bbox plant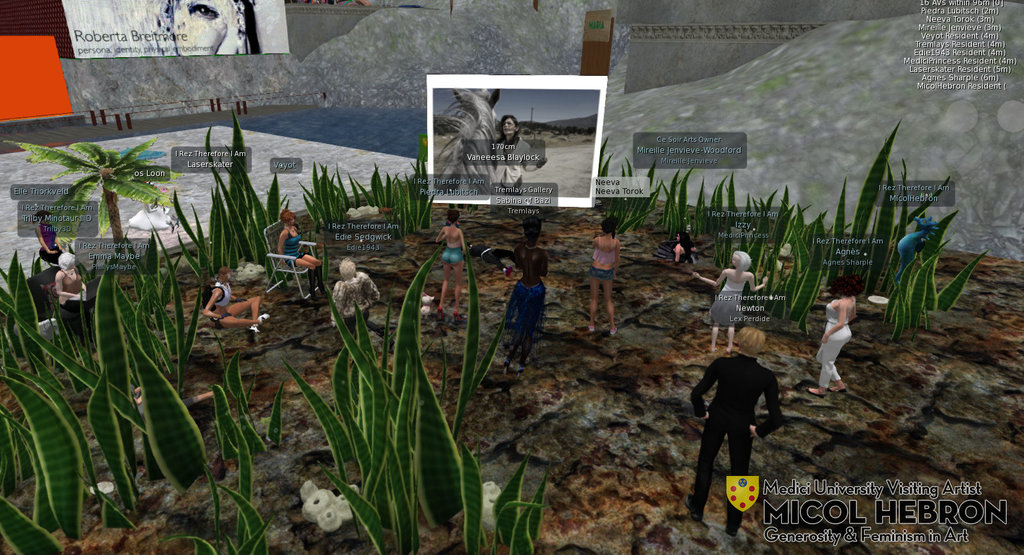
x1=91, y1=256, x2=179, y2=533
